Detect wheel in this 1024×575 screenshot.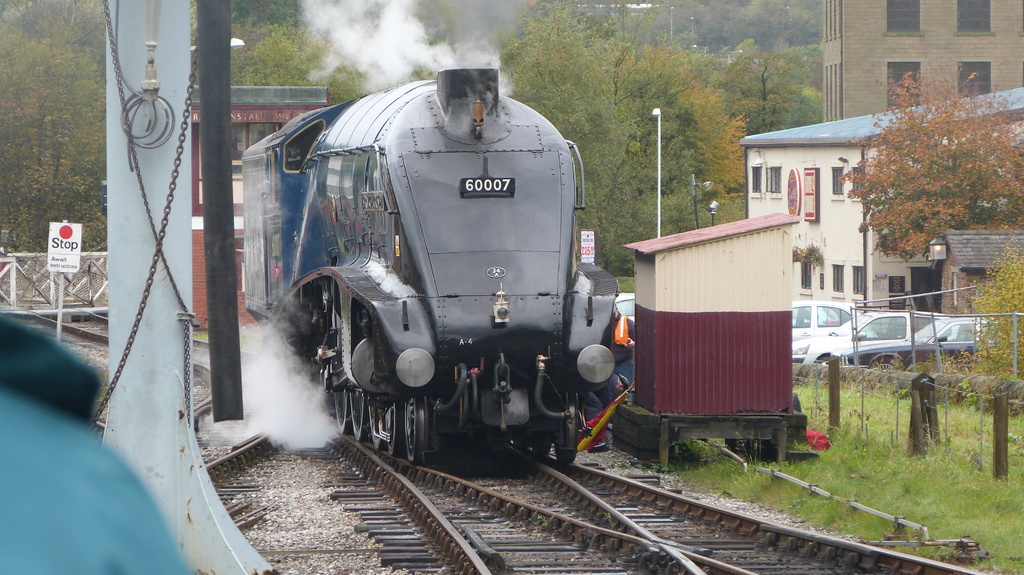
Detection: {"x1": 334, "y1": 389, "x2": 353, "y2": 433}.
